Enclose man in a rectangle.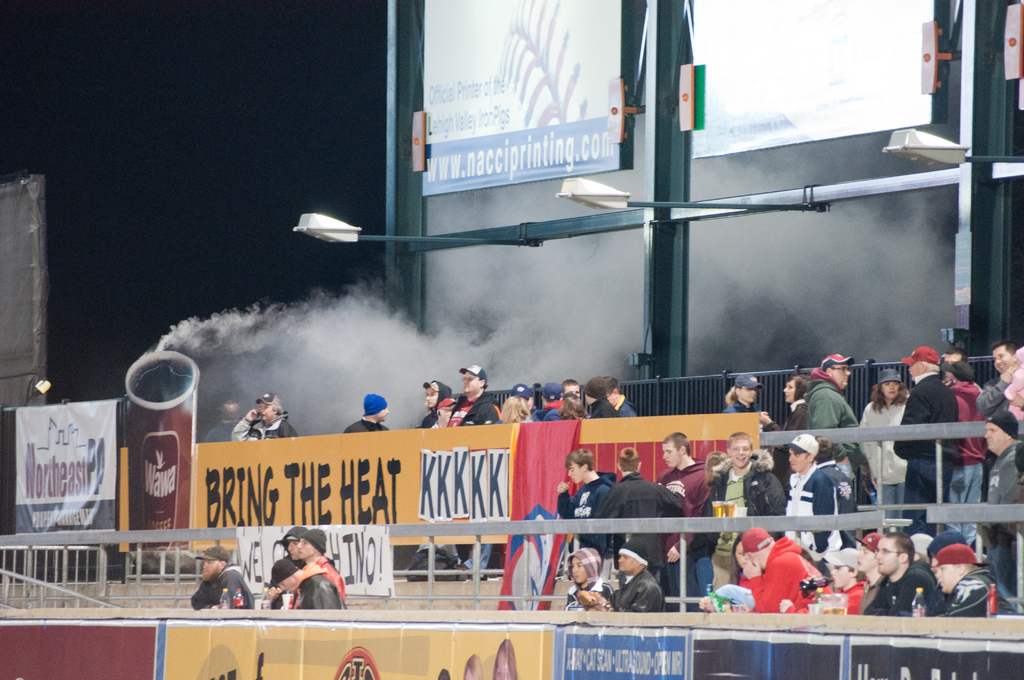
bbox=[344, 391, 390, 435].
